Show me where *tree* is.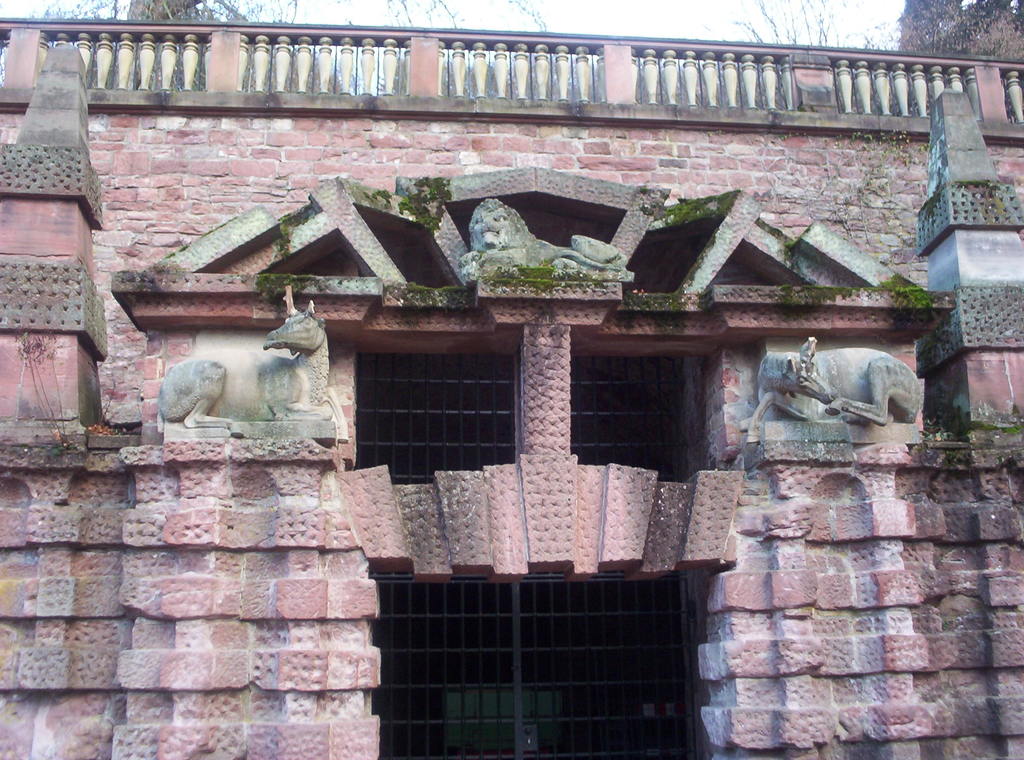
*tree* is at l=362, t=0, r=593, b=49.
